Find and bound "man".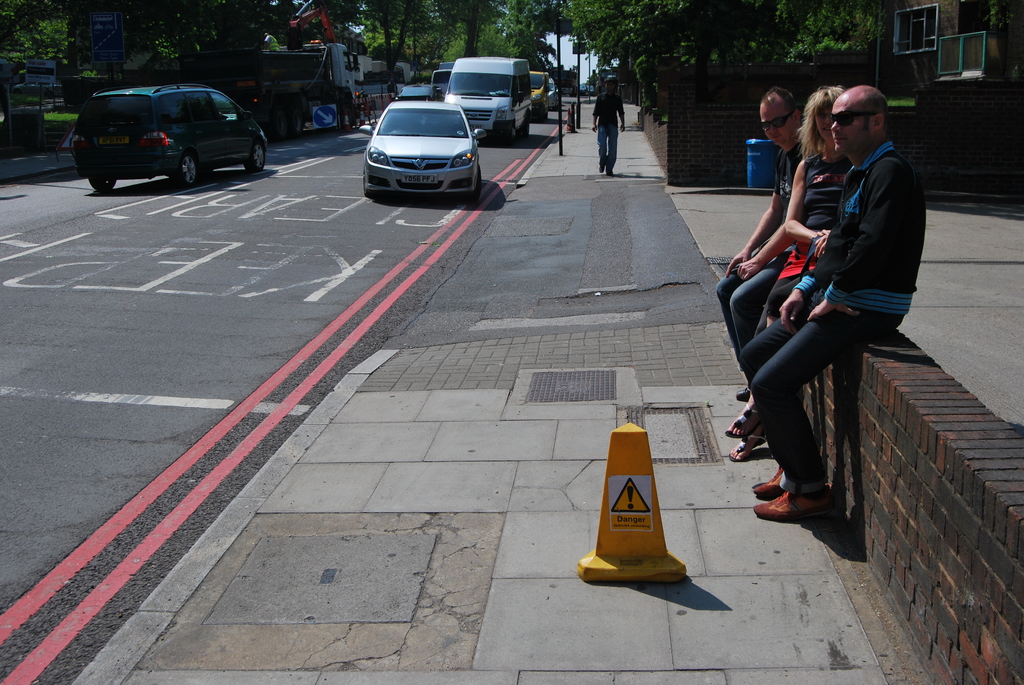
Bound: crop(716, 84, 810, 398).
